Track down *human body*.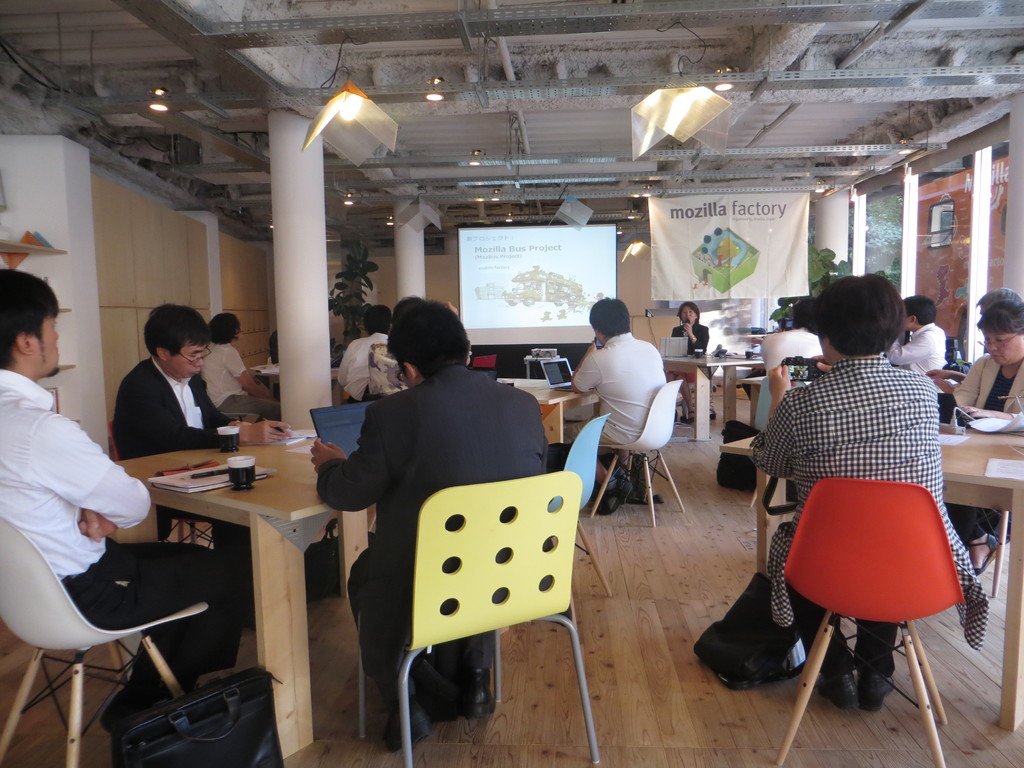
Tracked to (673, 324, 710, 360).
